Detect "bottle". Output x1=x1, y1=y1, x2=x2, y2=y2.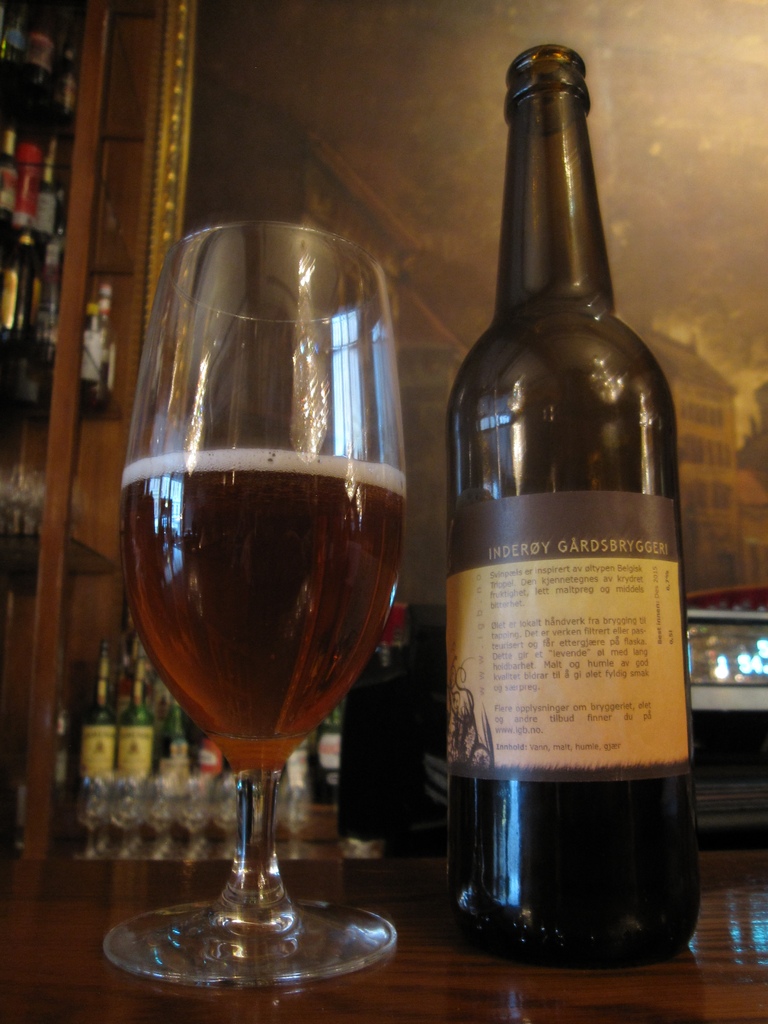
x1=432, y1=37, x2=703, y2=953.
